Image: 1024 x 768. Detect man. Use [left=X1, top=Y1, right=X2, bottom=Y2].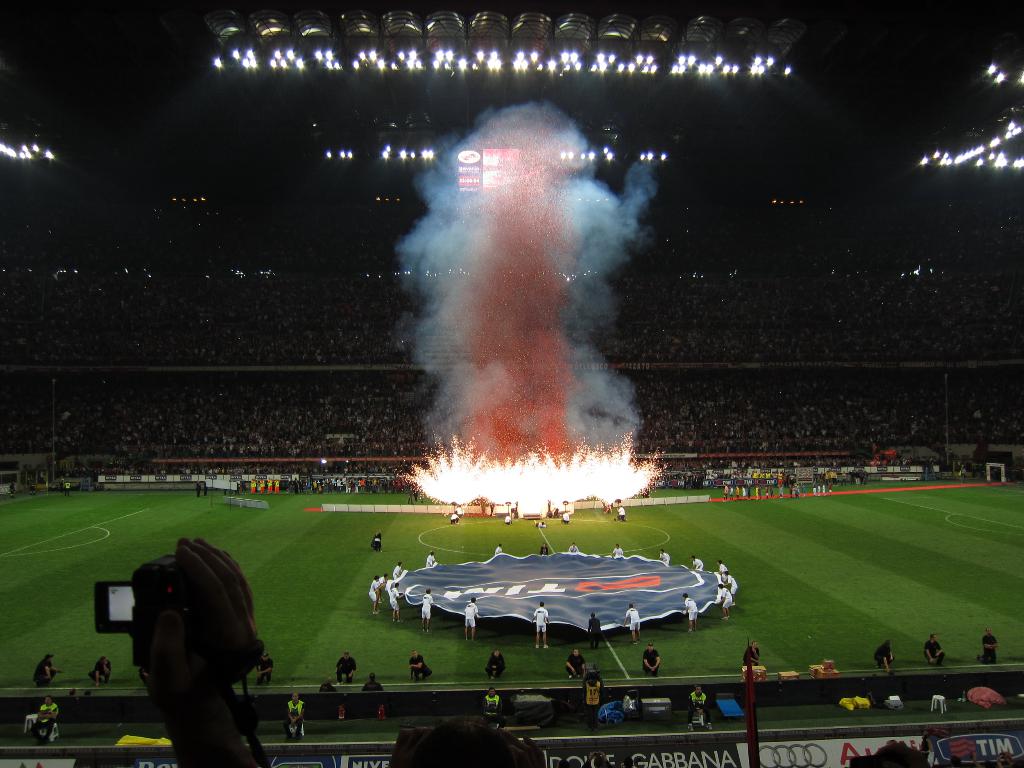
[left=563, top=540, right=584, bottom=556].
